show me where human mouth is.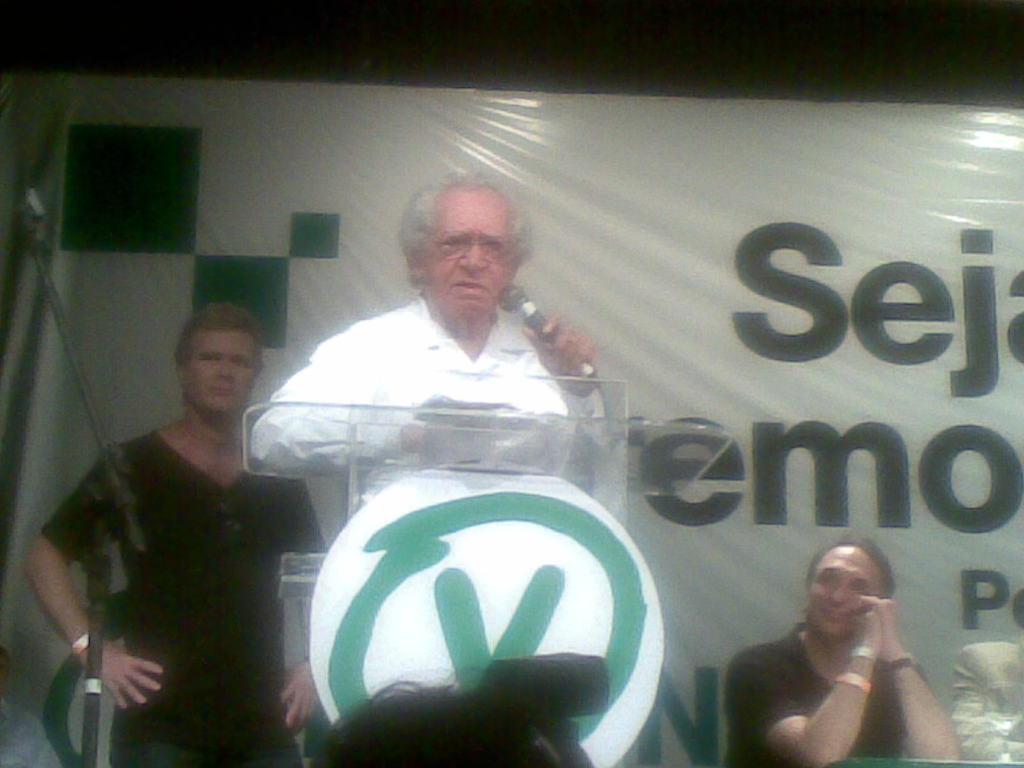
human mouth is at <region>449, 279, 489, 295</region>.
